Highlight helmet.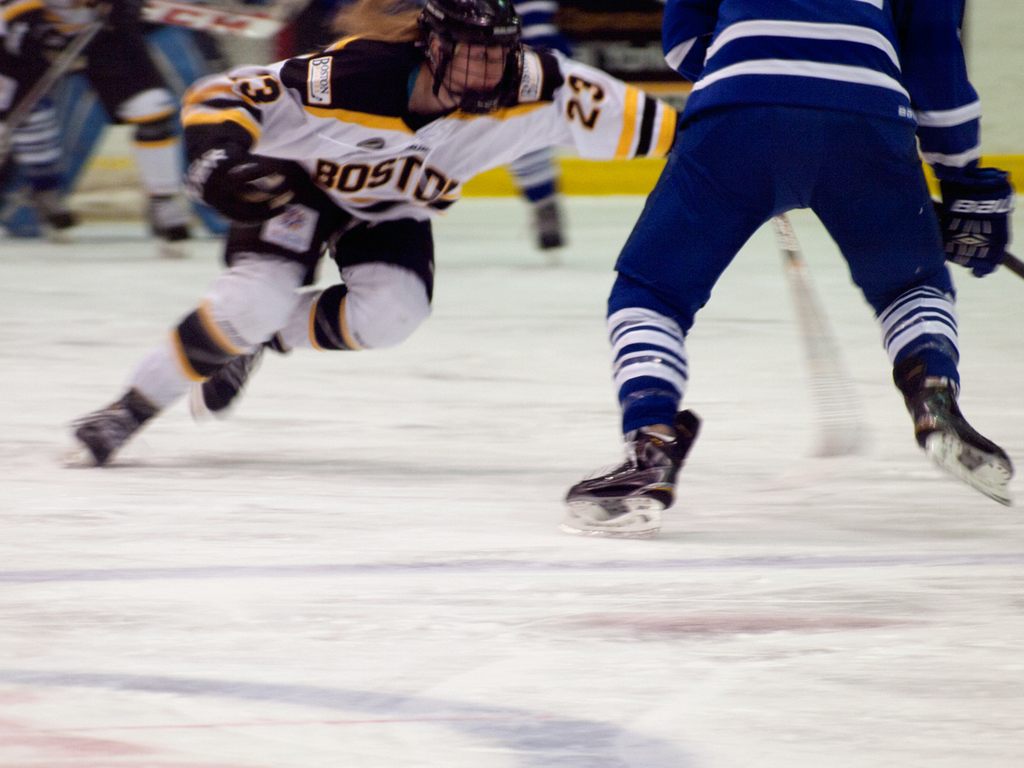
Highlighted region: <box>389,12,548,96</box>.
